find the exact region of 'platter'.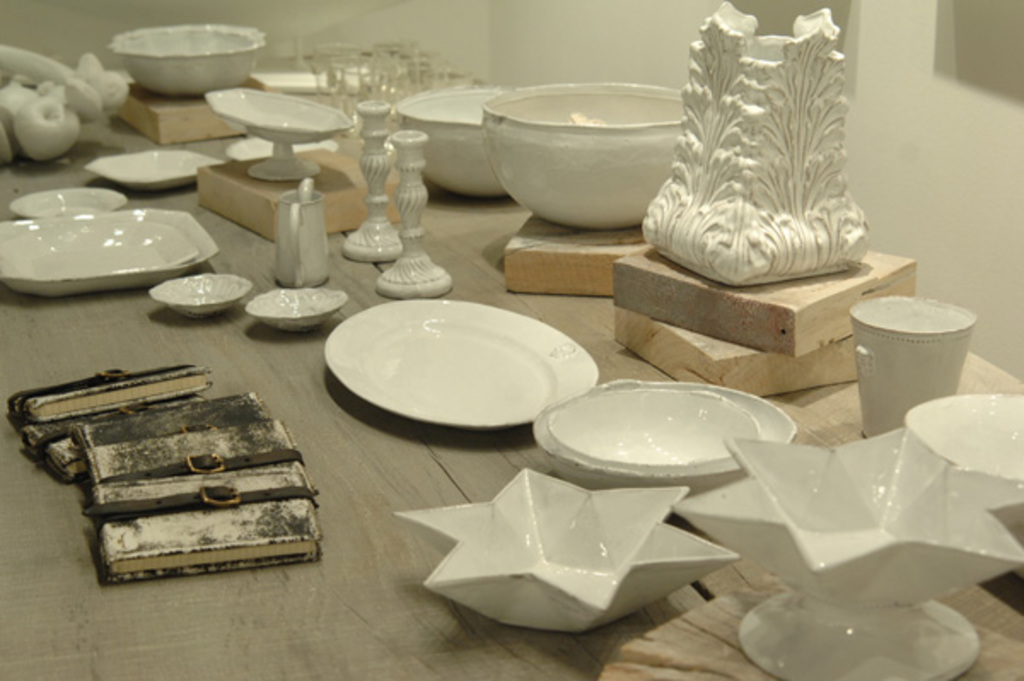
Exact region: box(323, 299, 599, 435).
